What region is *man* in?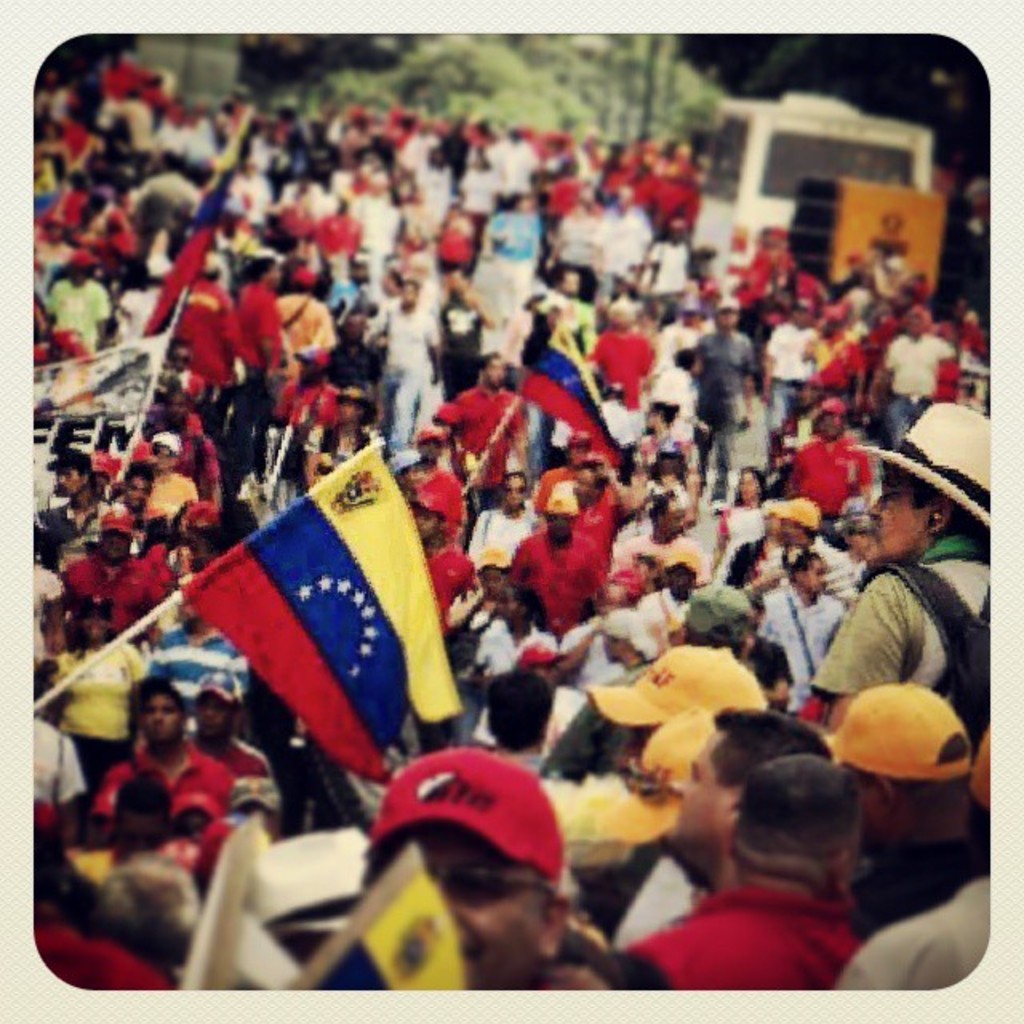
634/758/867/1002.
